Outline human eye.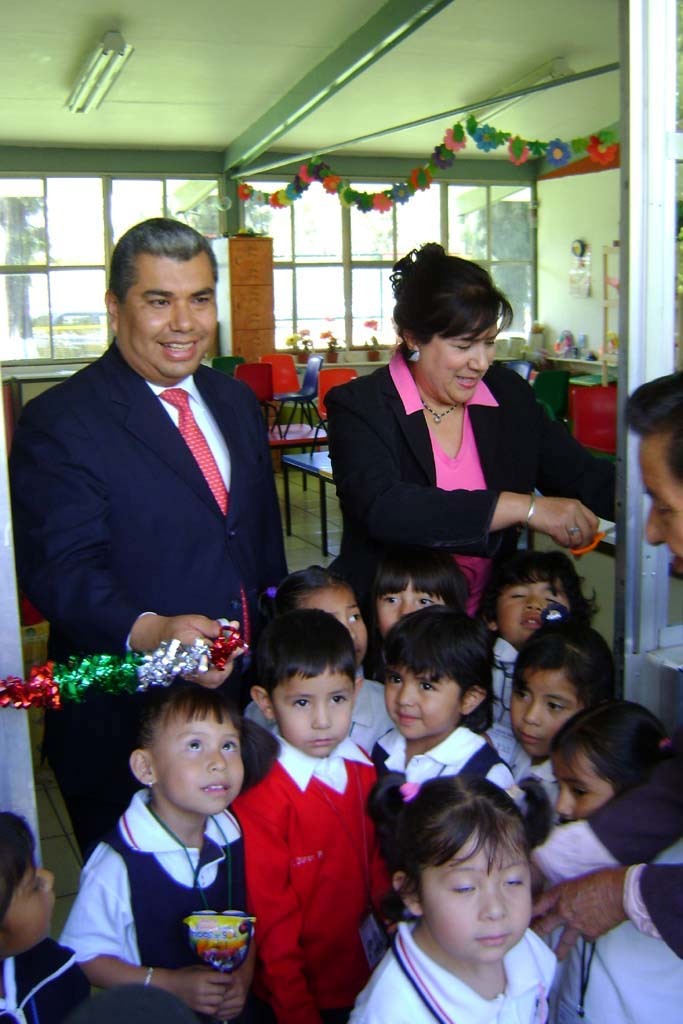
Outline: [146, 293, 167, 309].
